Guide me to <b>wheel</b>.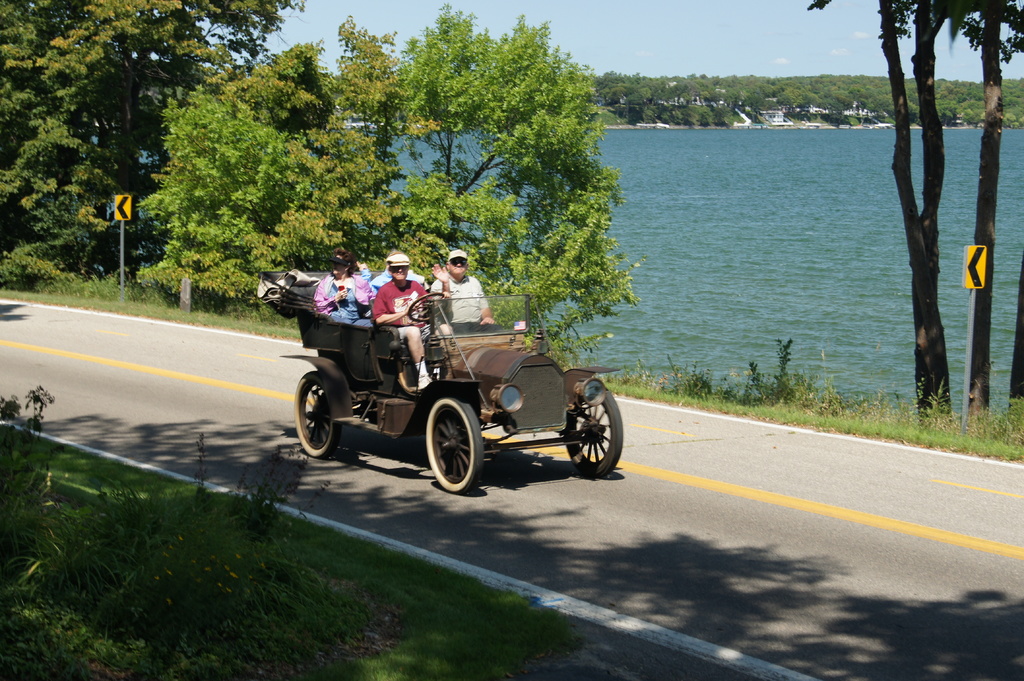
Guidance: box(289, 367, 344, 461).
